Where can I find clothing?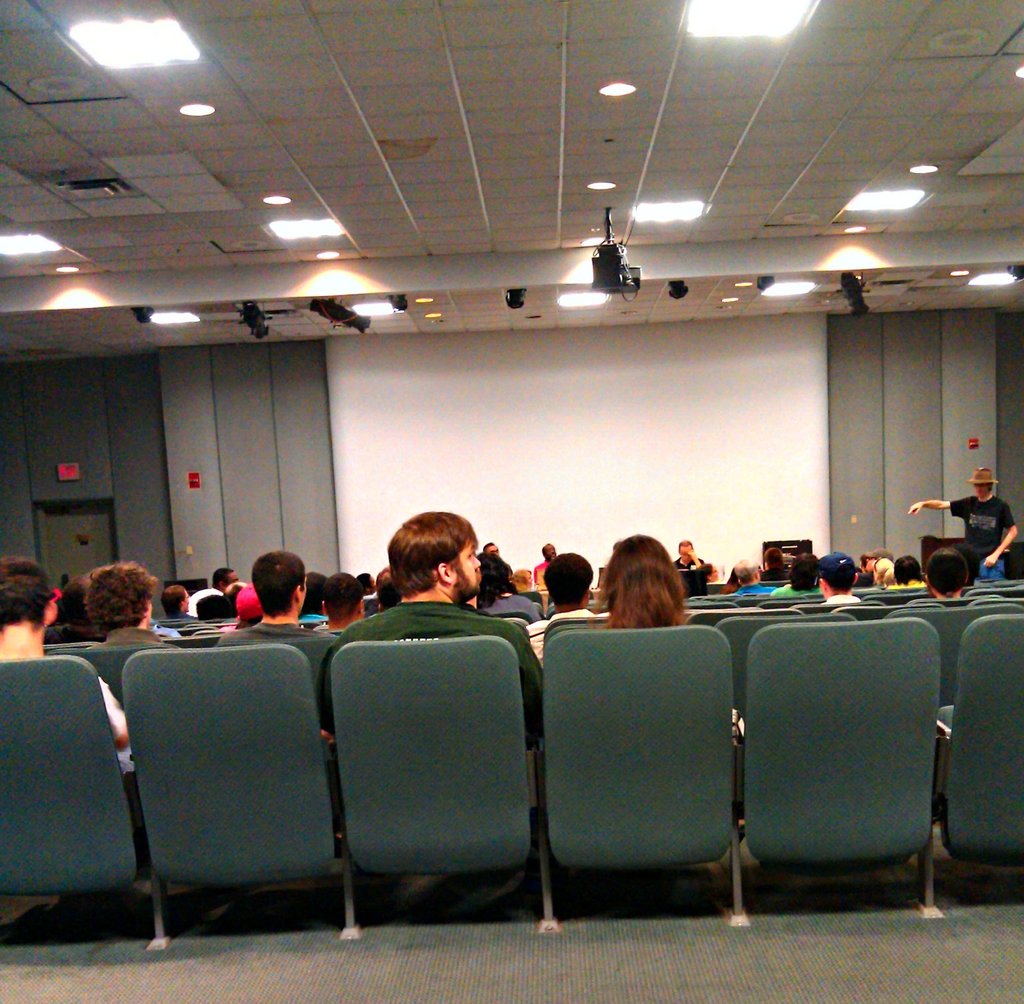
You can find it at (left=949, top=497, right=1021, bottom=574).
